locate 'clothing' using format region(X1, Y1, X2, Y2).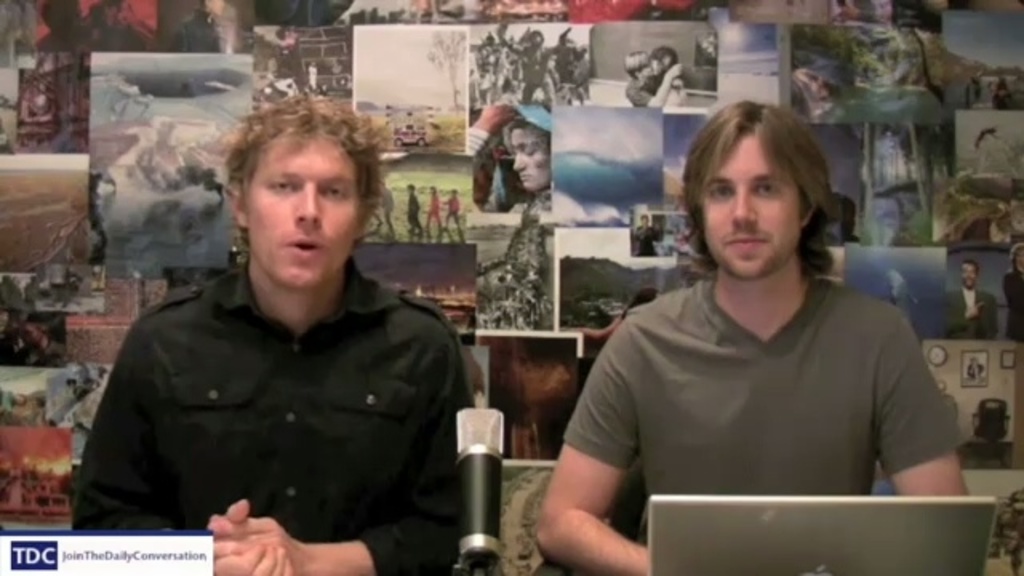
region(74, 250, 482, 574).
